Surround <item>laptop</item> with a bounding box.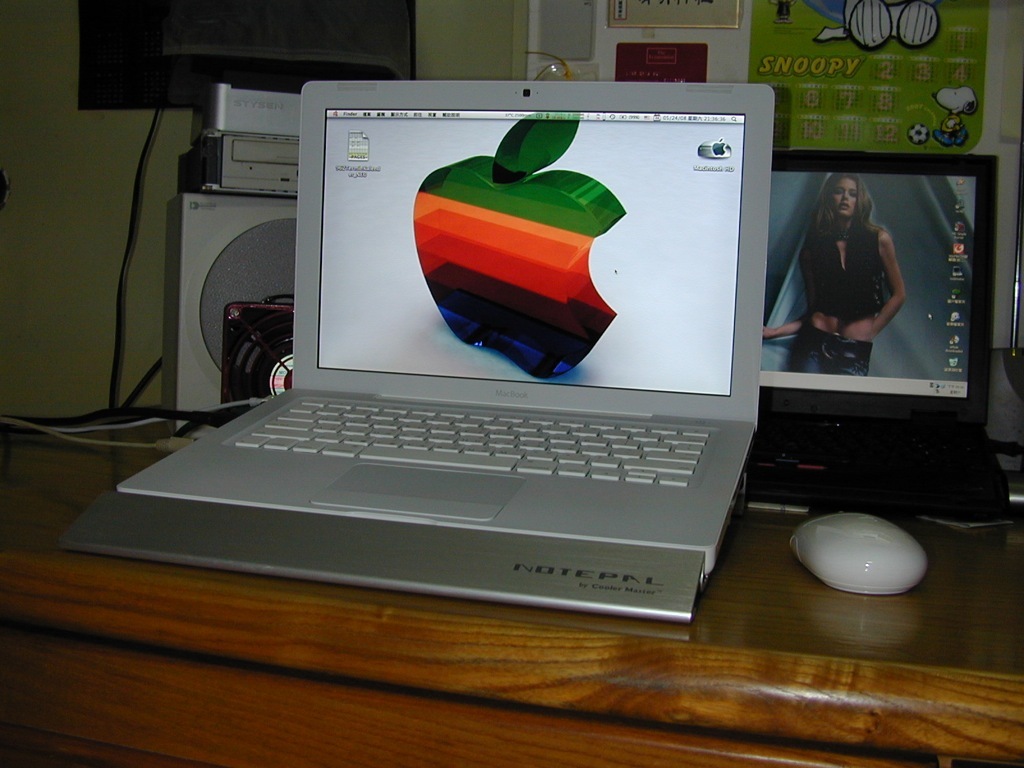
left=736, top=148, right=1007, bottom=520.
